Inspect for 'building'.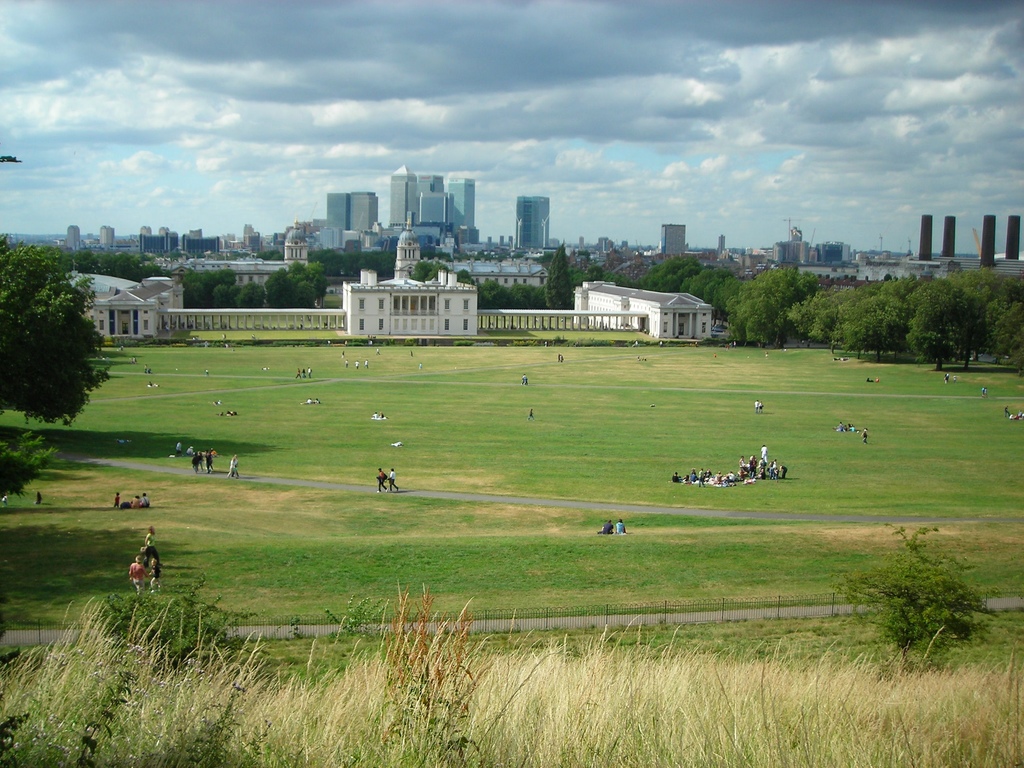
Inspection: (344,216,480,344).
